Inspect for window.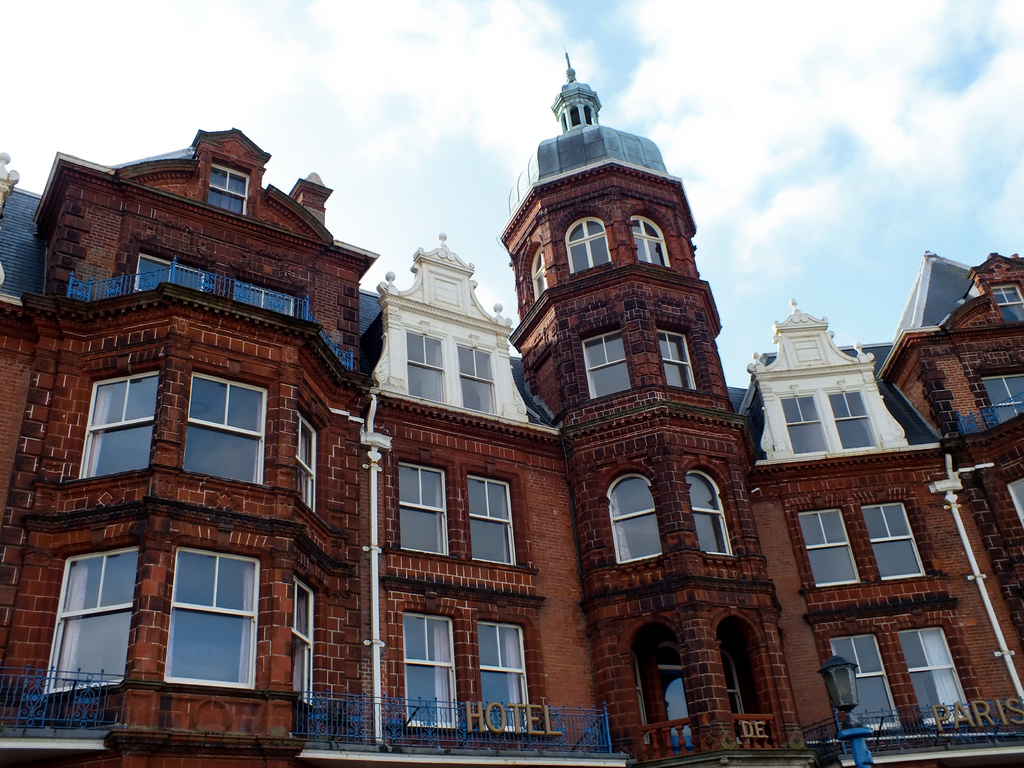
Inspection: 579 326 631 405.
